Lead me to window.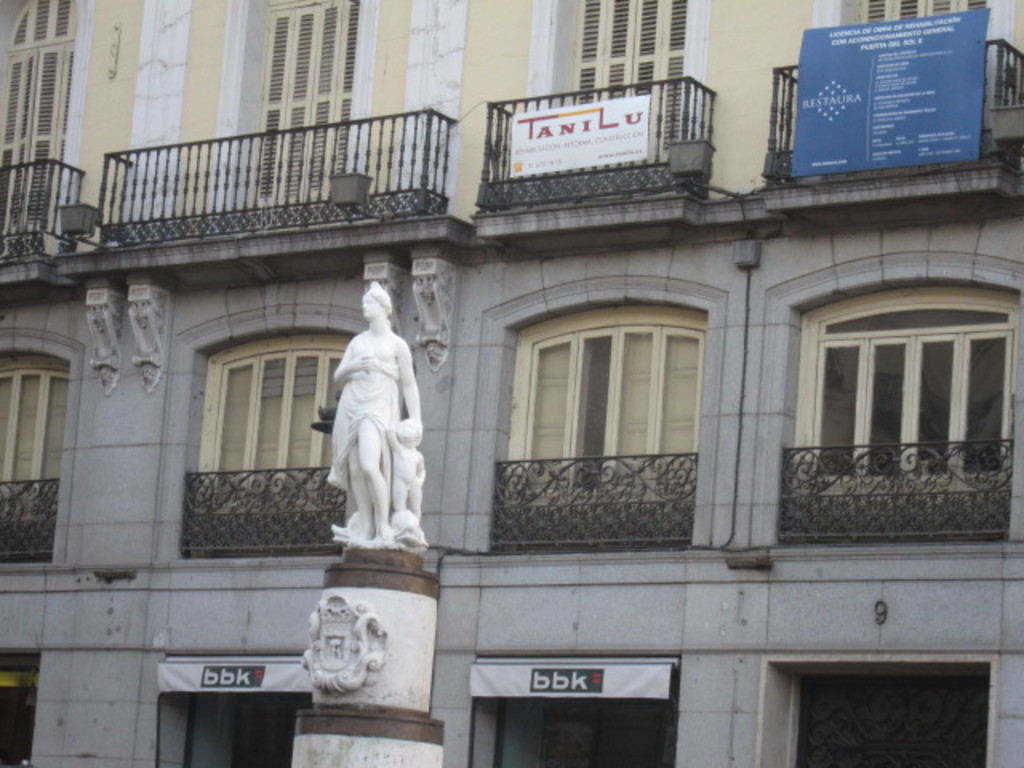
Lead to left=568, top=0, right=688, bottom=152.
